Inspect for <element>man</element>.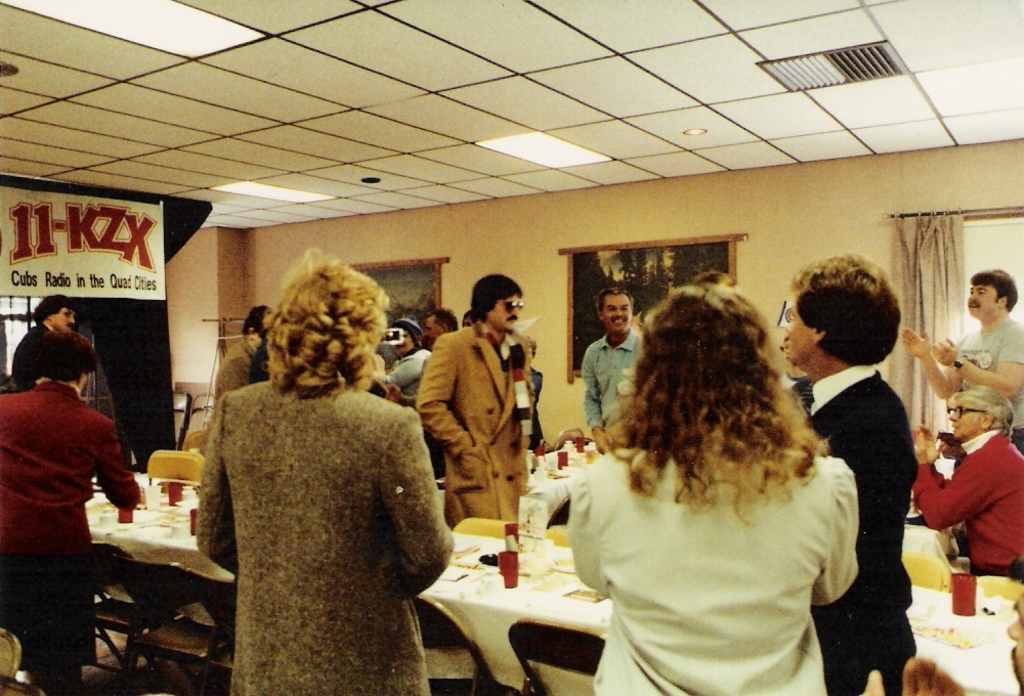
Inspection: region(413, 291, 541, 552).
